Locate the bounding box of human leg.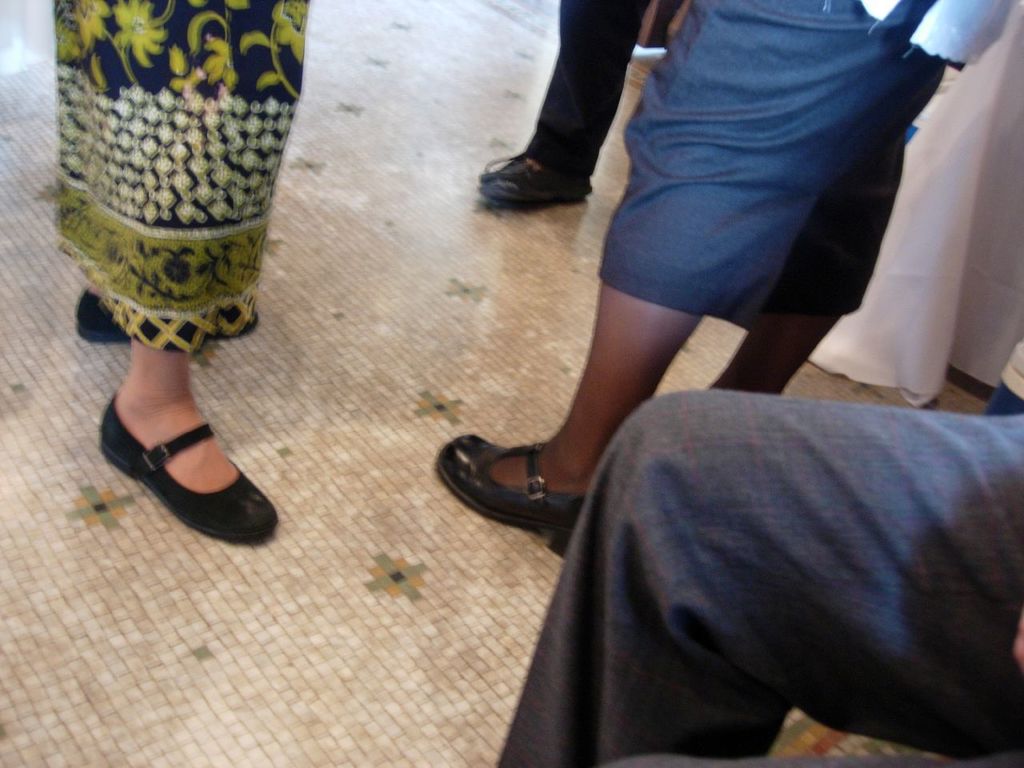
Bounding box: Rect(488, 384, 1023, 767).
